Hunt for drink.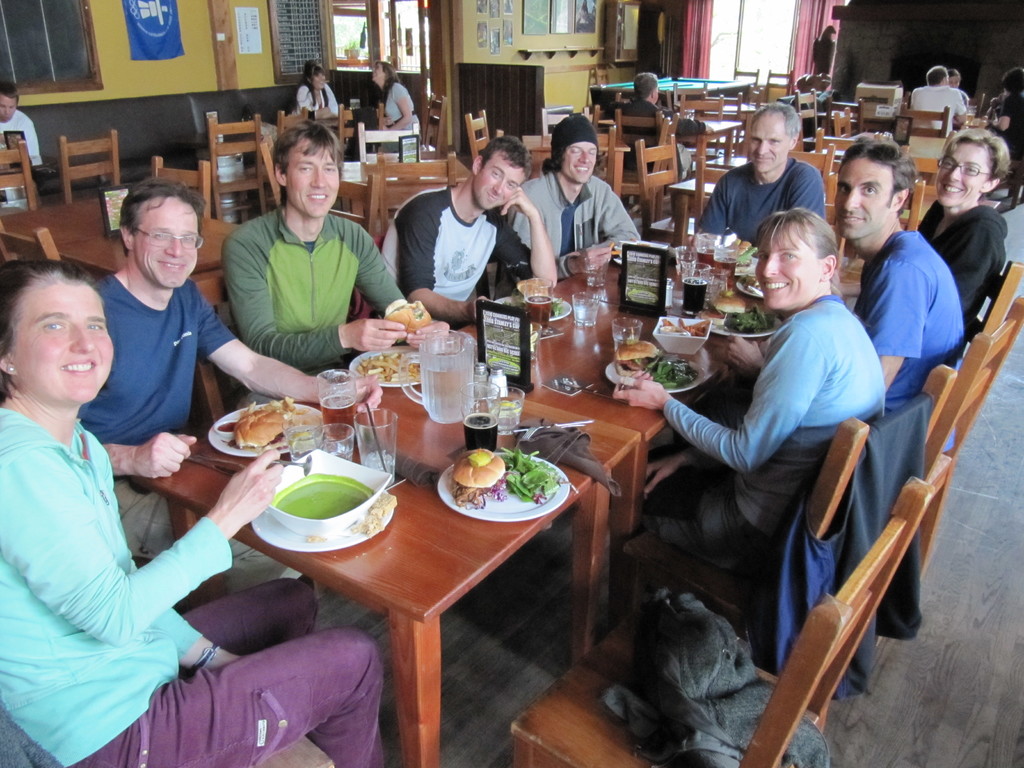
Hunted down at <region>526, 298, 550, 330</region>.
